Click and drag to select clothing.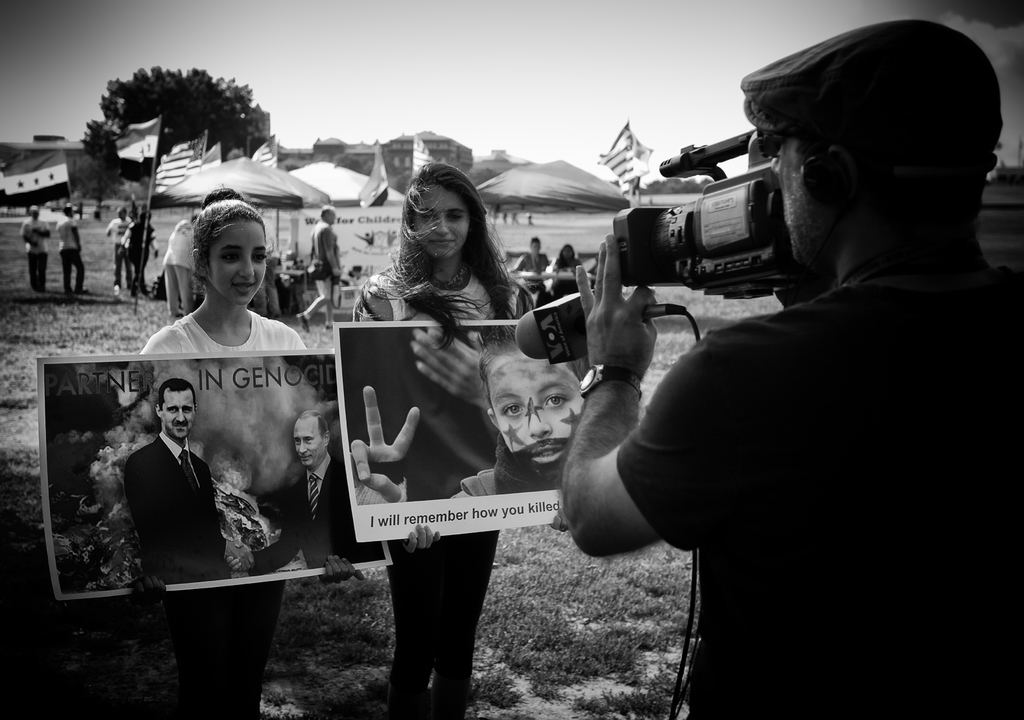
Selection: 137 313 311 719.
